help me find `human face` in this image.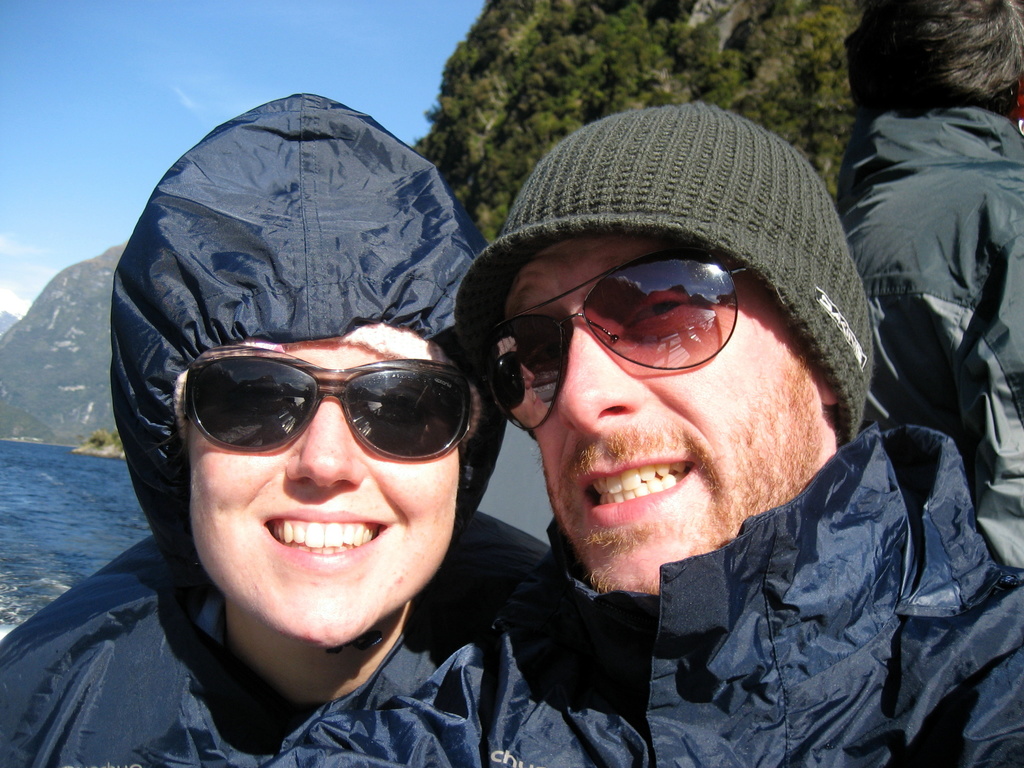
Found it: x1=500, y1=230, x2=822, y2=592.
